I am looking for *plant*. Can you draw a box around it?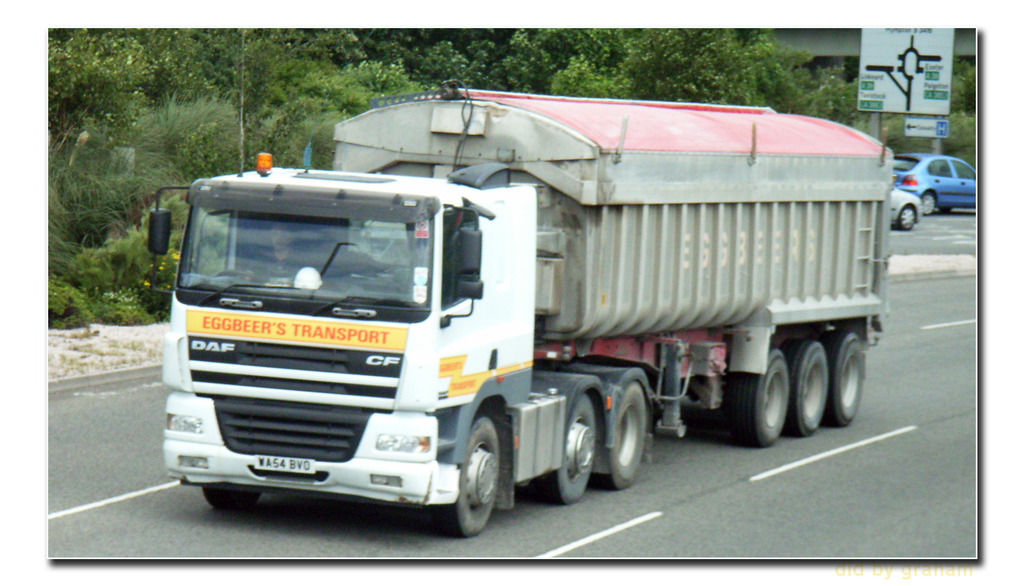
Sure, the bounding box is [43,151,200,294].
